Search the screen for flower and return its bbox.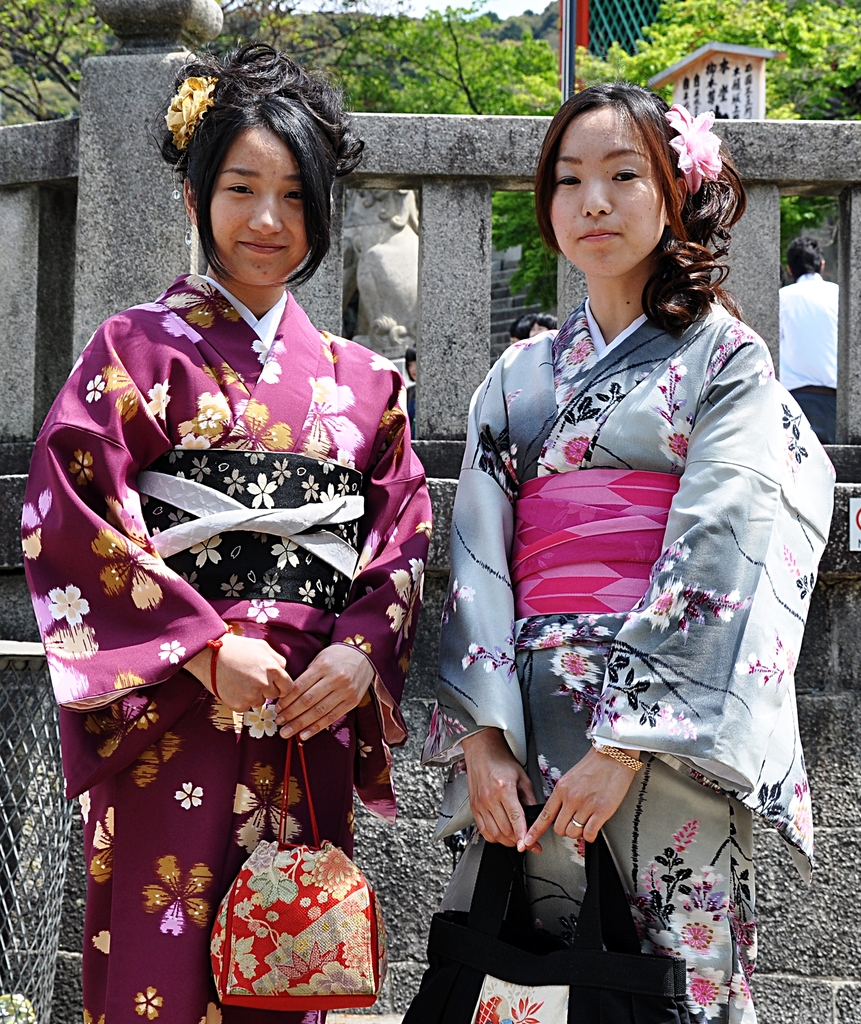
Found: {"left": 21, "top": 488, "right": 54, "bottom": 557}.
